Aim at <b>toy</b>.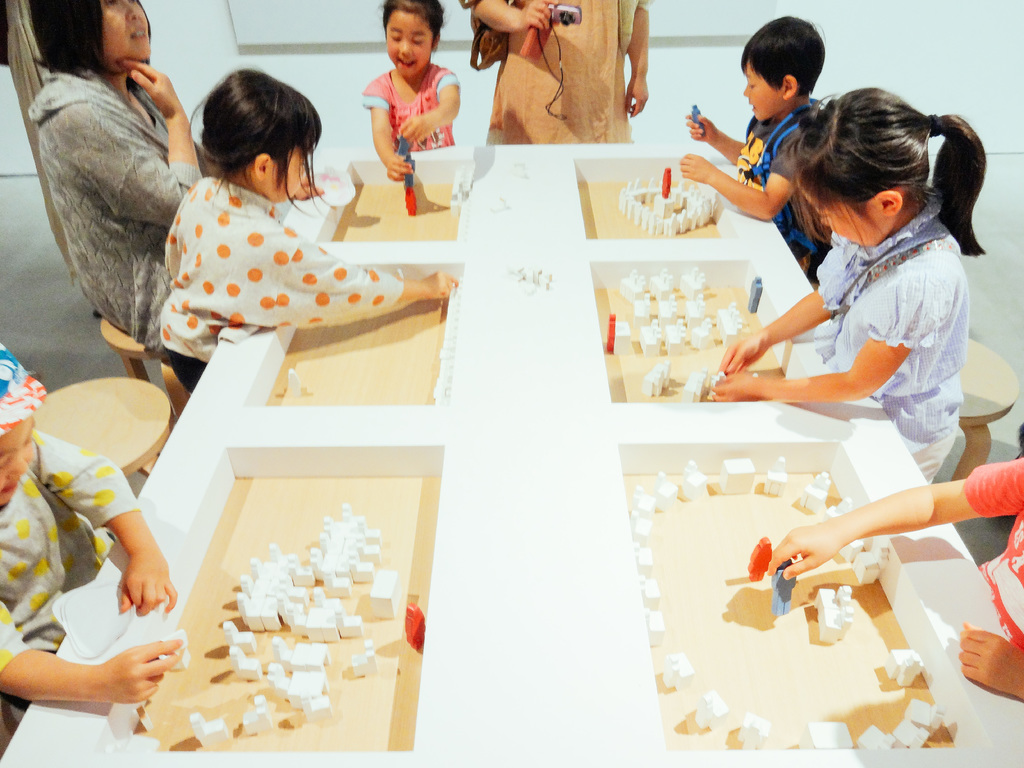
Aimed at box(303, 667, 326, 707).
